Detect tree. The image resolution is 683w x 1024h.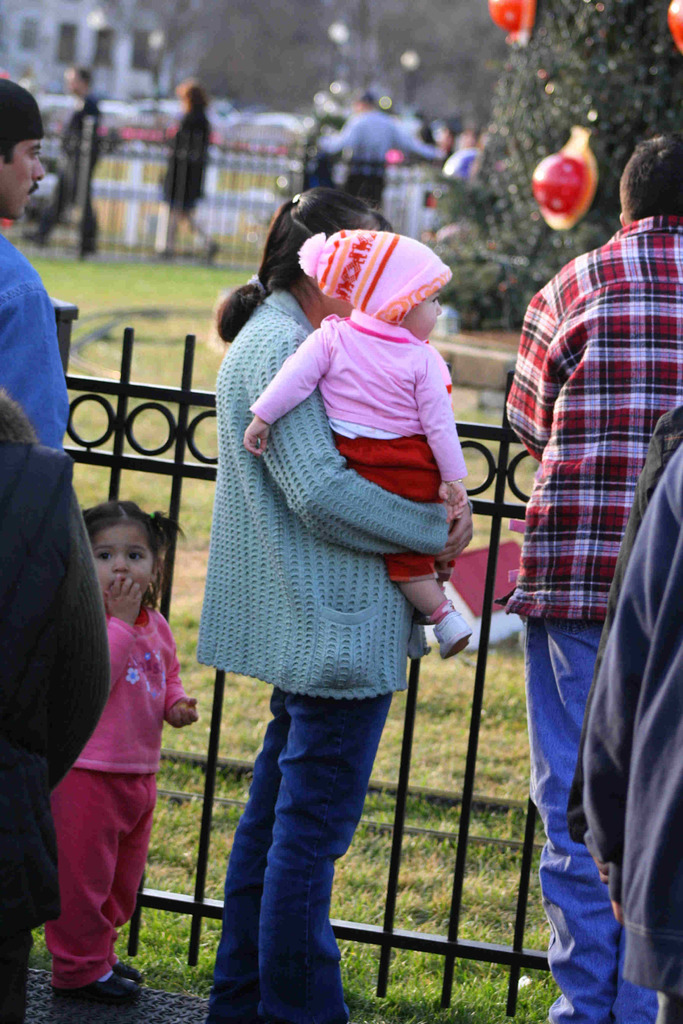
bbox=(429, 0, 682, 331).
